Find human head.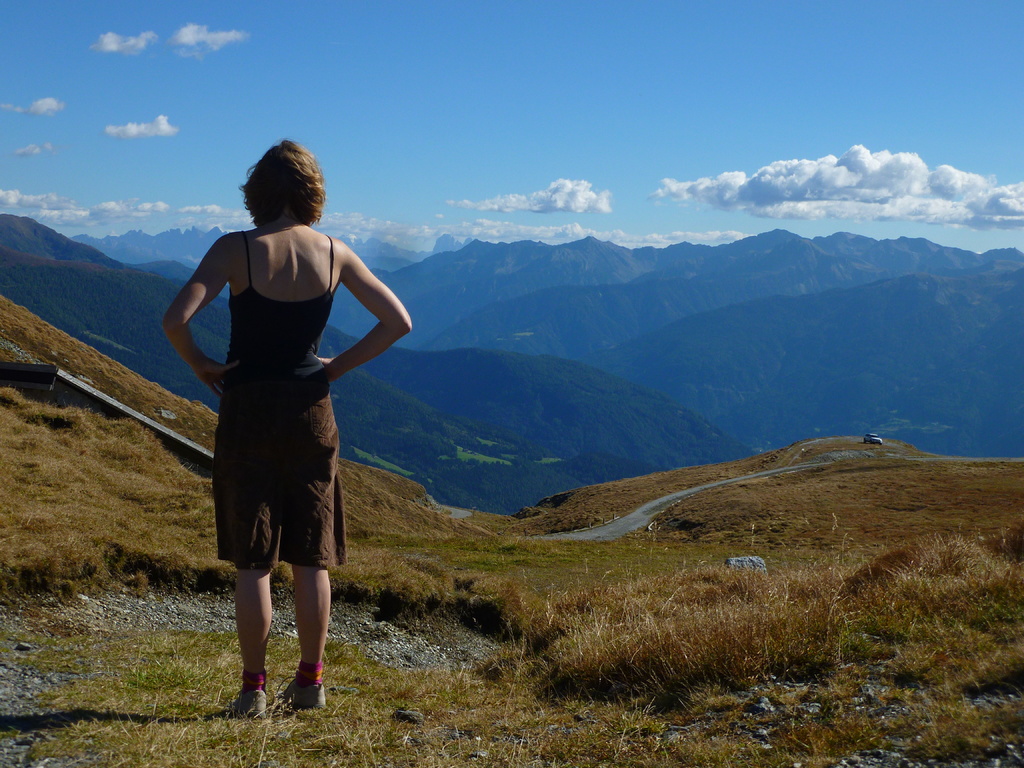
bbox=(228, 138, 321, 233).
